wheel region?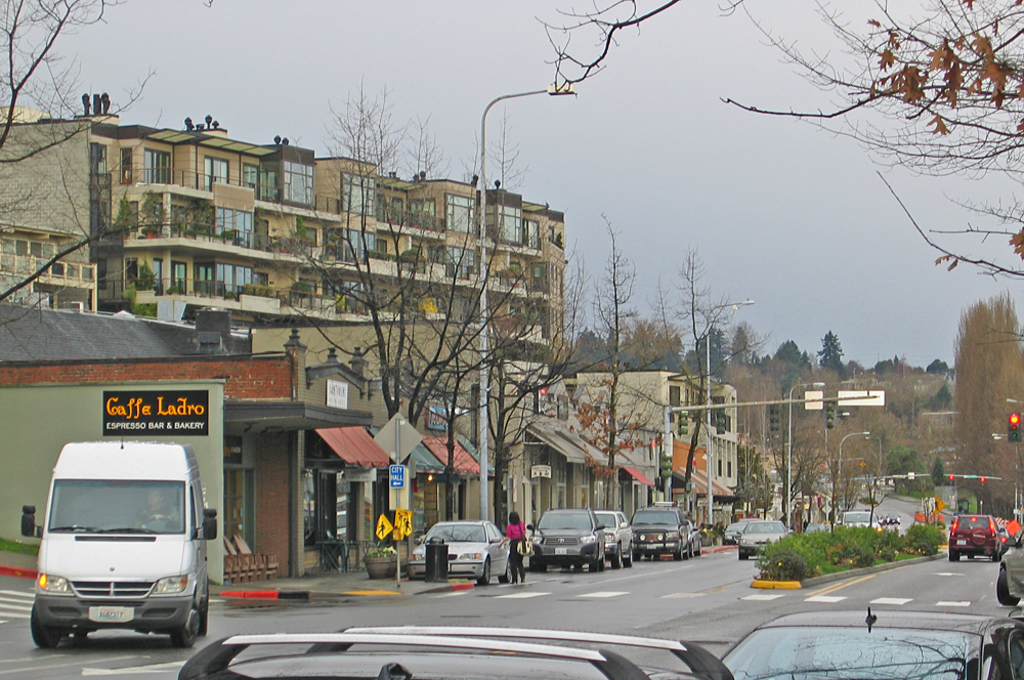
(527,559,548,568)
